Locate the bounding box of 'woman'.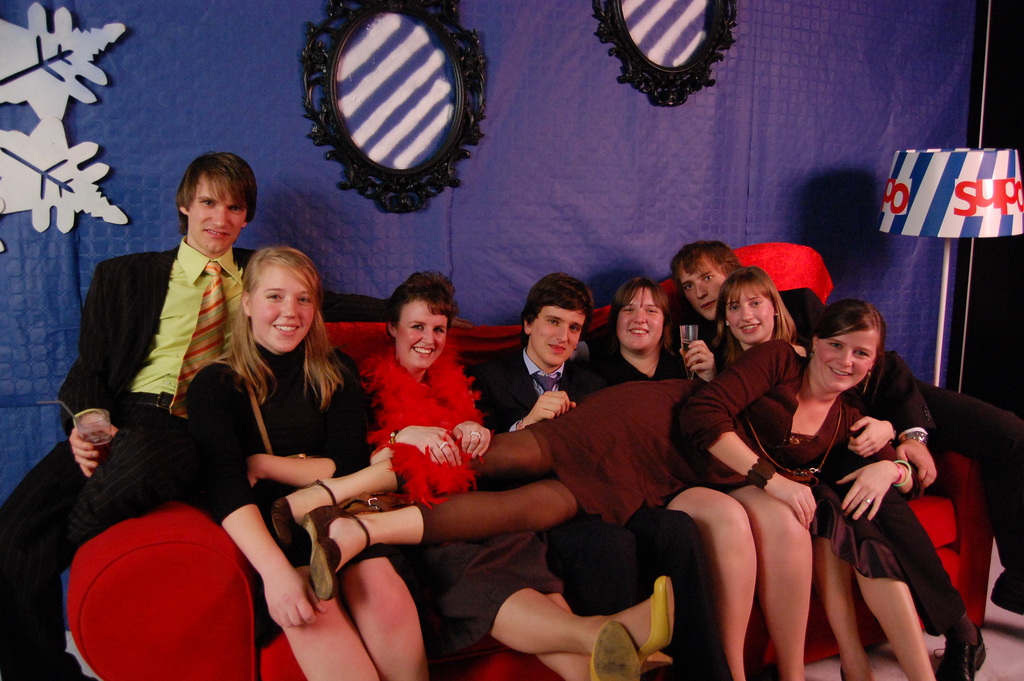
Bounding box: BBox(588, 273, 816, 680).
